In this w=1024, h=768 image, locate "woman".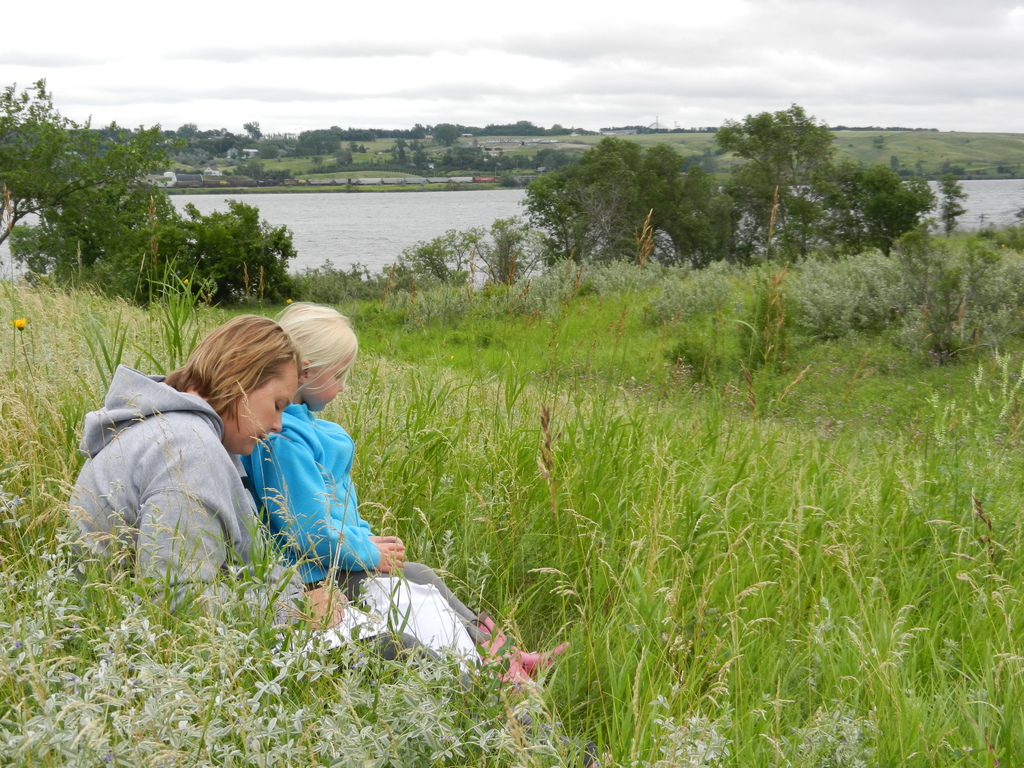
Bounding box: x1=54, y1=306, x2=370, y2=670.
